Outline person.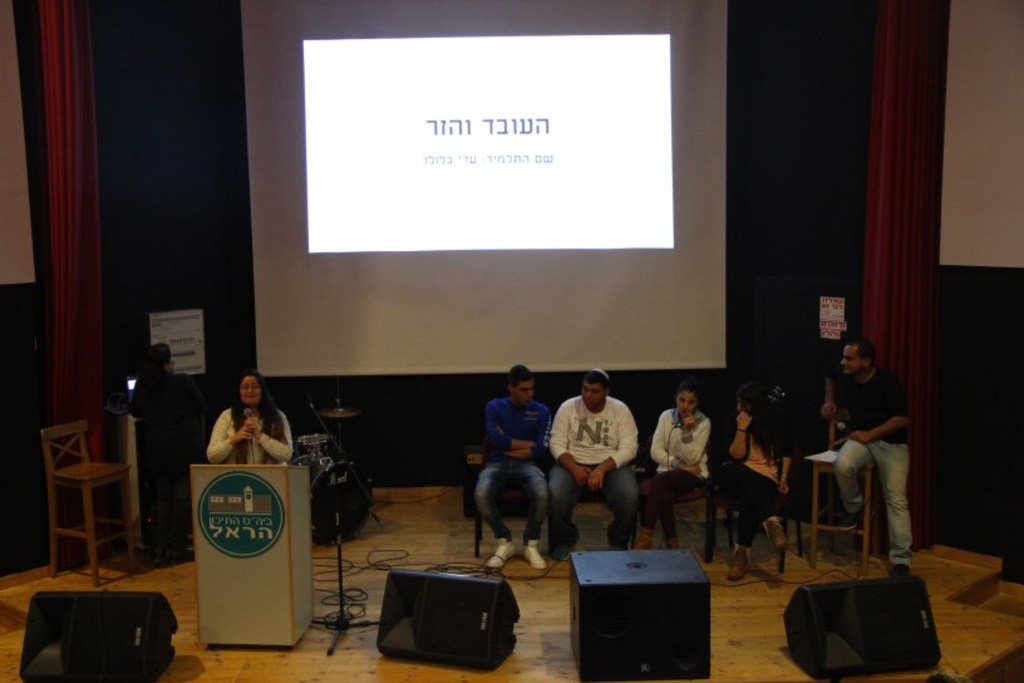
Outline: x1=476, y1=363, x2=551, y2=578.
